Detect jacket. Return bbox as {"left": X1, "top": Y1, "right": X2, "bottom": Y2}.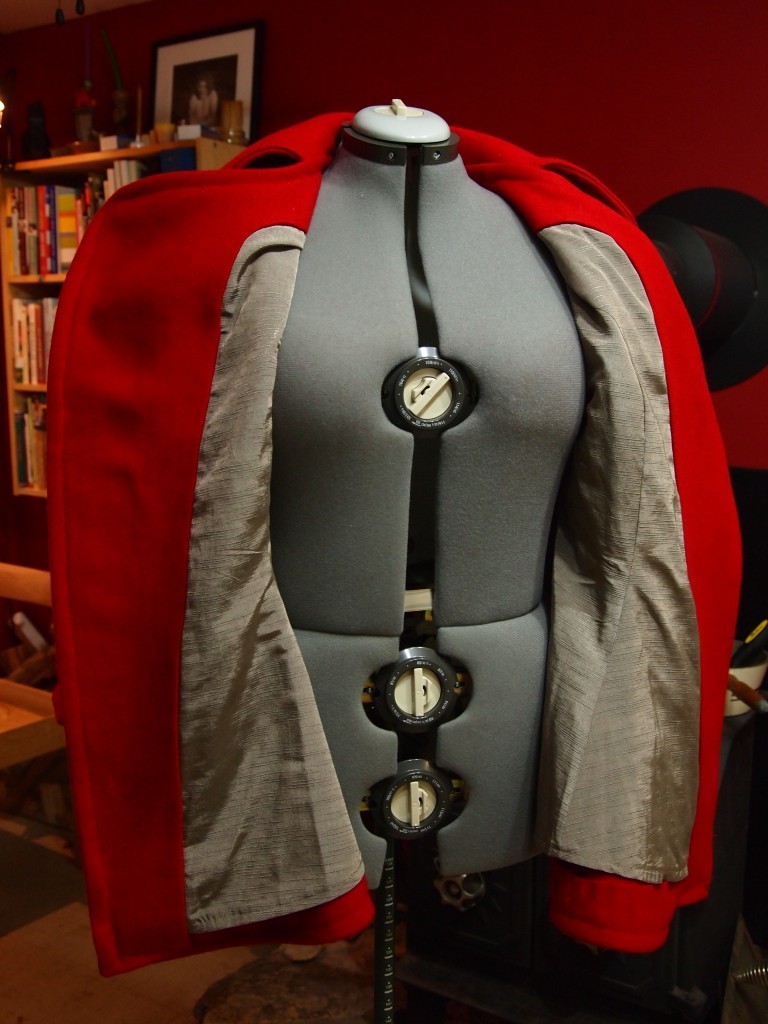
{"left": 47, "top": 108, "right": 736, "bottom": 973}.
